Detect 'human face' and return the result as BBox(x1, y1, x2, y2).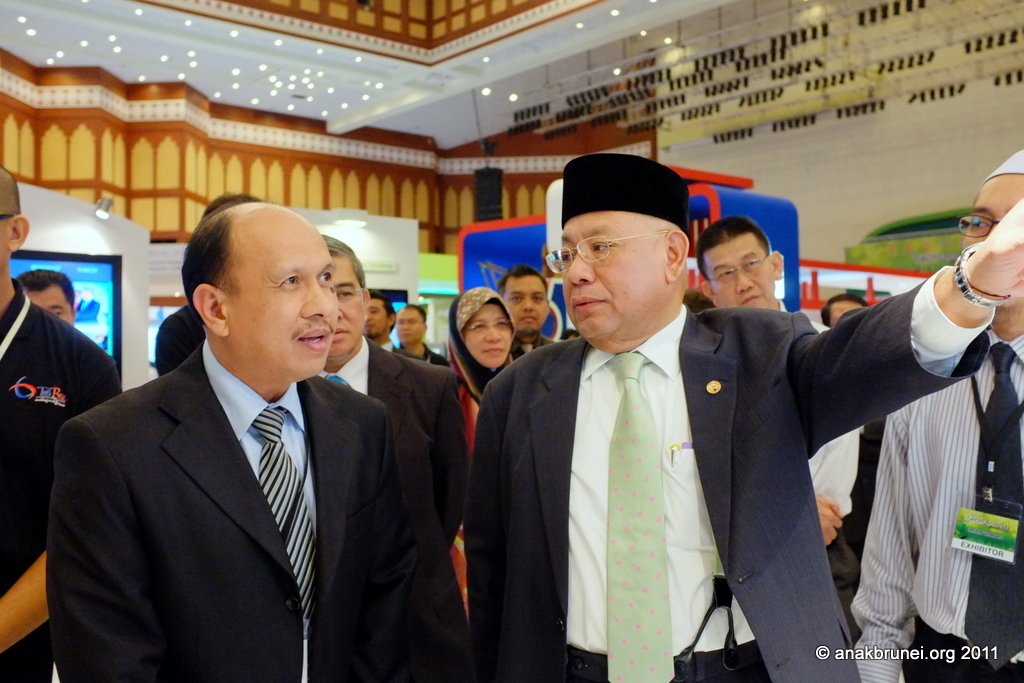
BBox(463, 303, 507, 367).
